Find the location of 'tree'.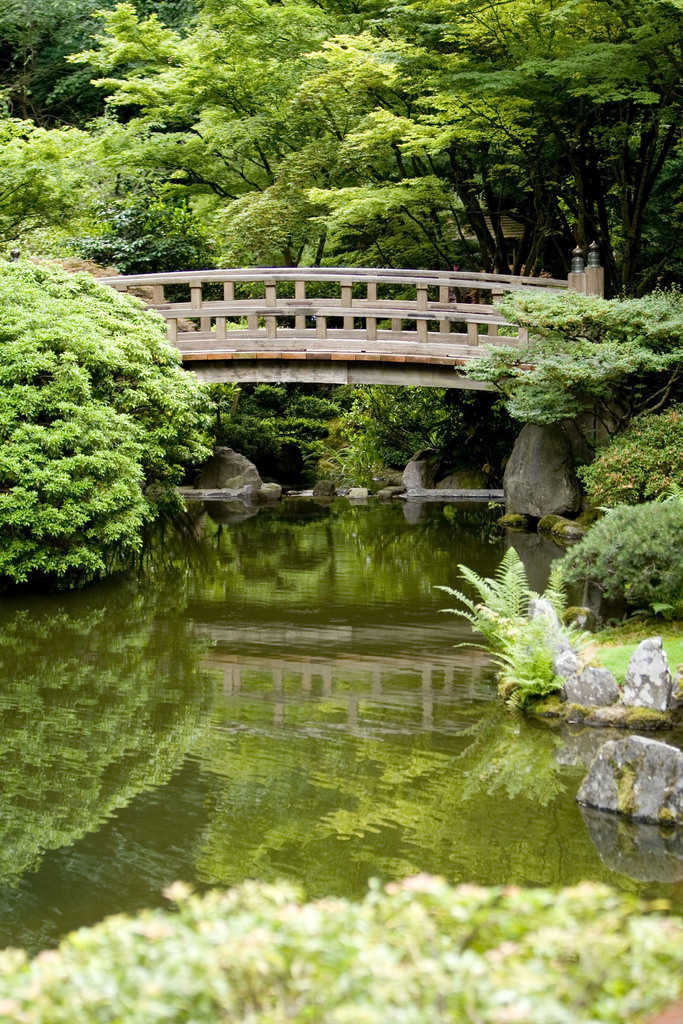
Location: box(181, 385, 456, 502).
